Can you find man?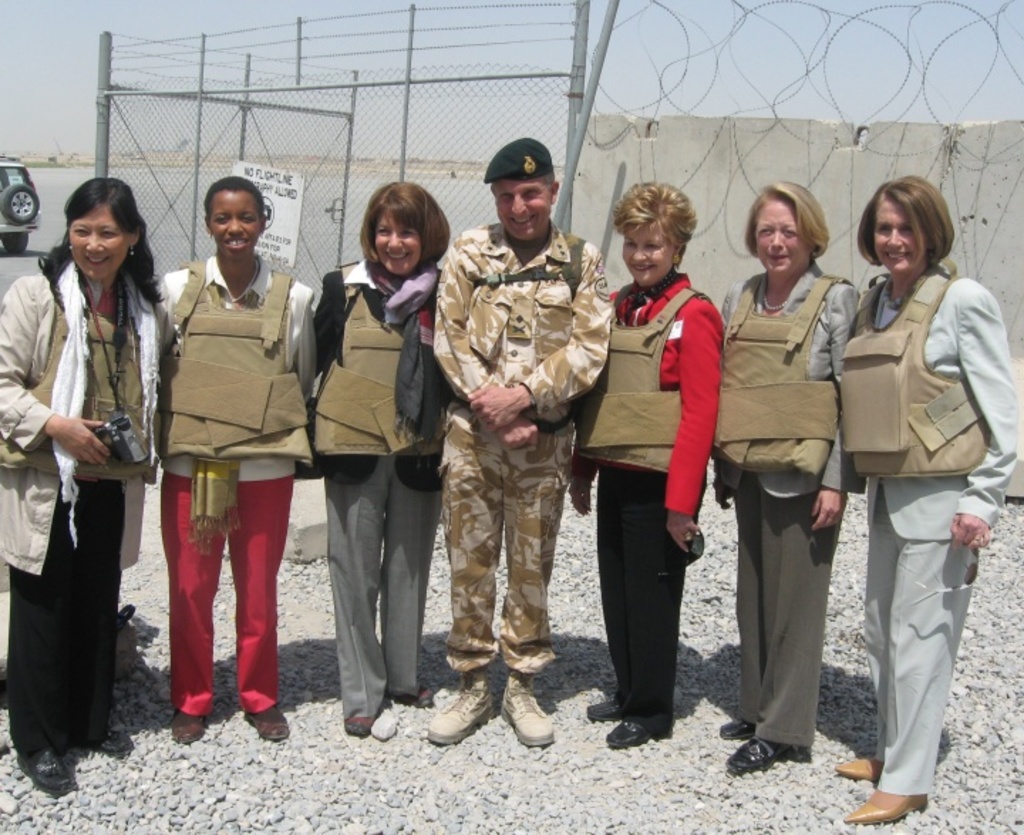
Yes, bounding box: bbox=[432, 139, 609, 751].
